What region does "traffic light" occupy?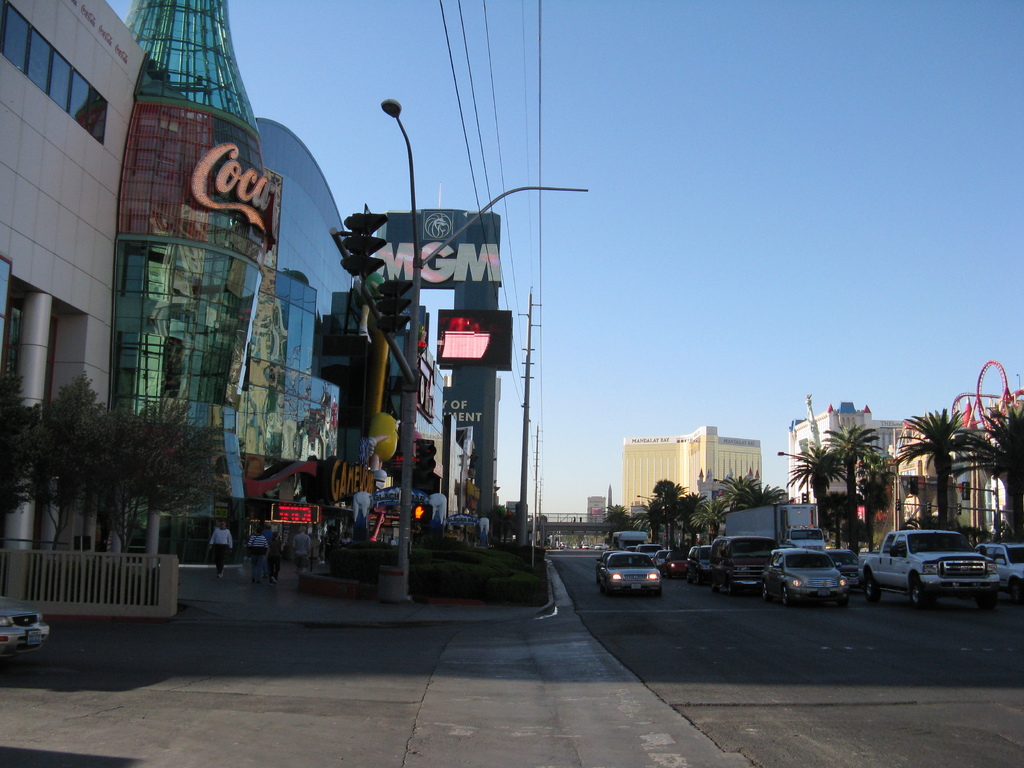
bbox=[961, 482, 971, 500].
